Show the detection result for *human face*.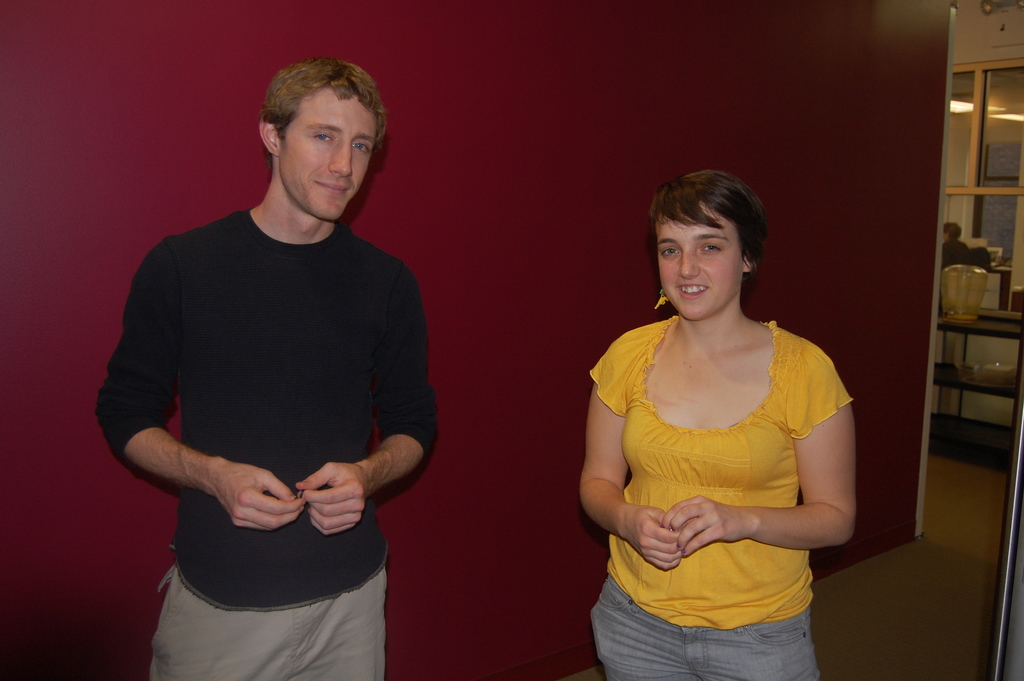
box=[659, 201, 742, 321].
